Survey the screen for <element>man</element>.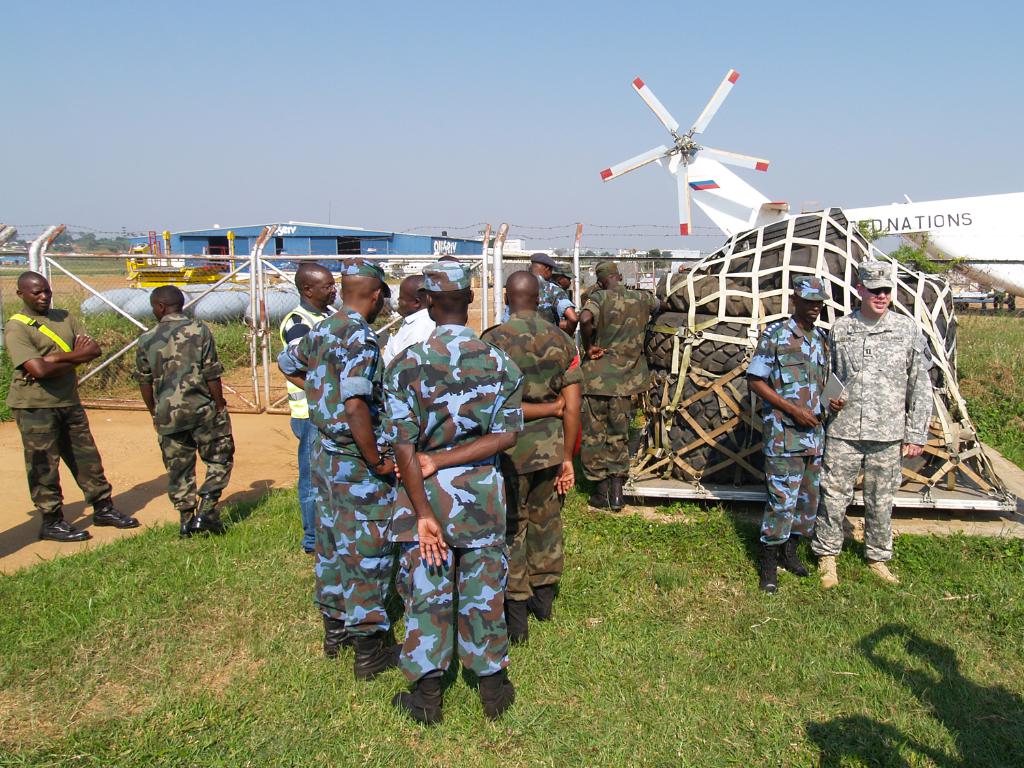
Survey found: box(380, 269, 433, 371).
